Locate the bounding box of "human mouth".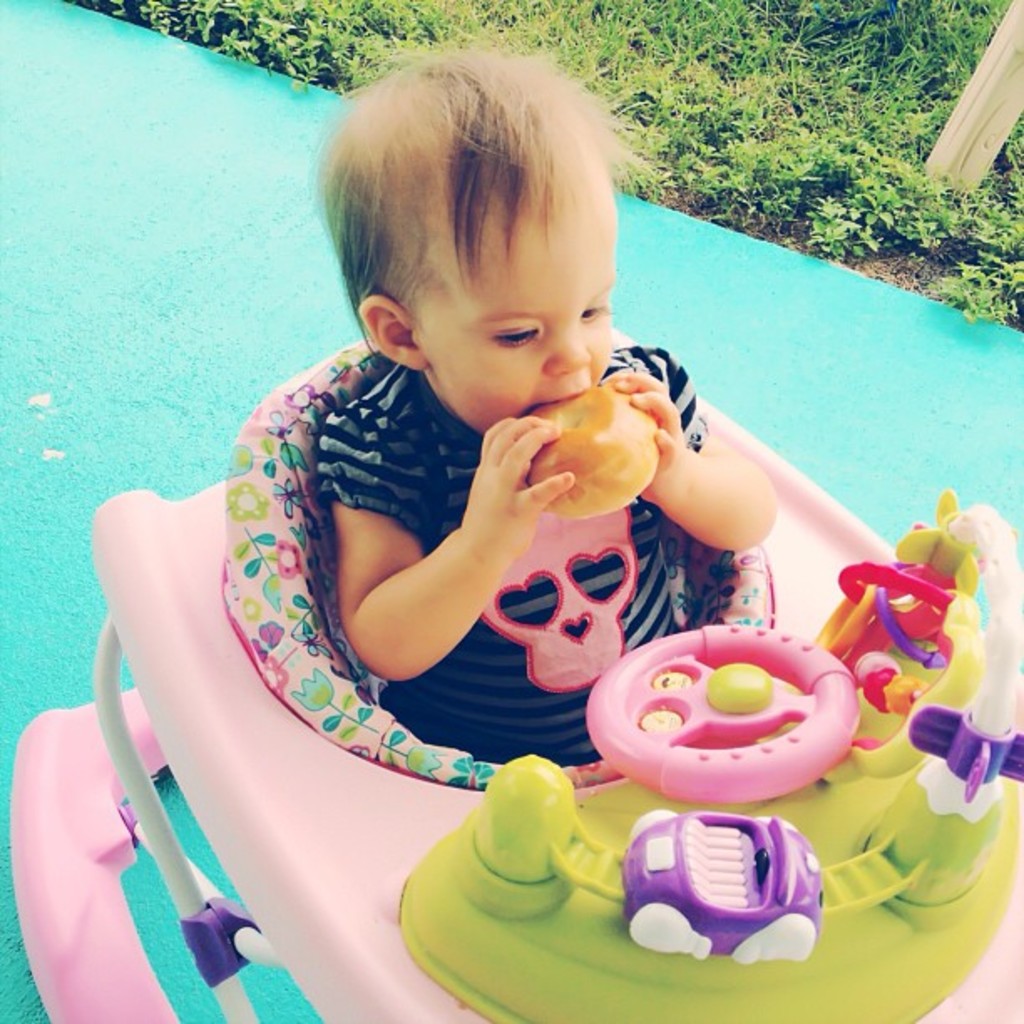
Bounding box: [left=530, top=390, right=601, bottom=407].
